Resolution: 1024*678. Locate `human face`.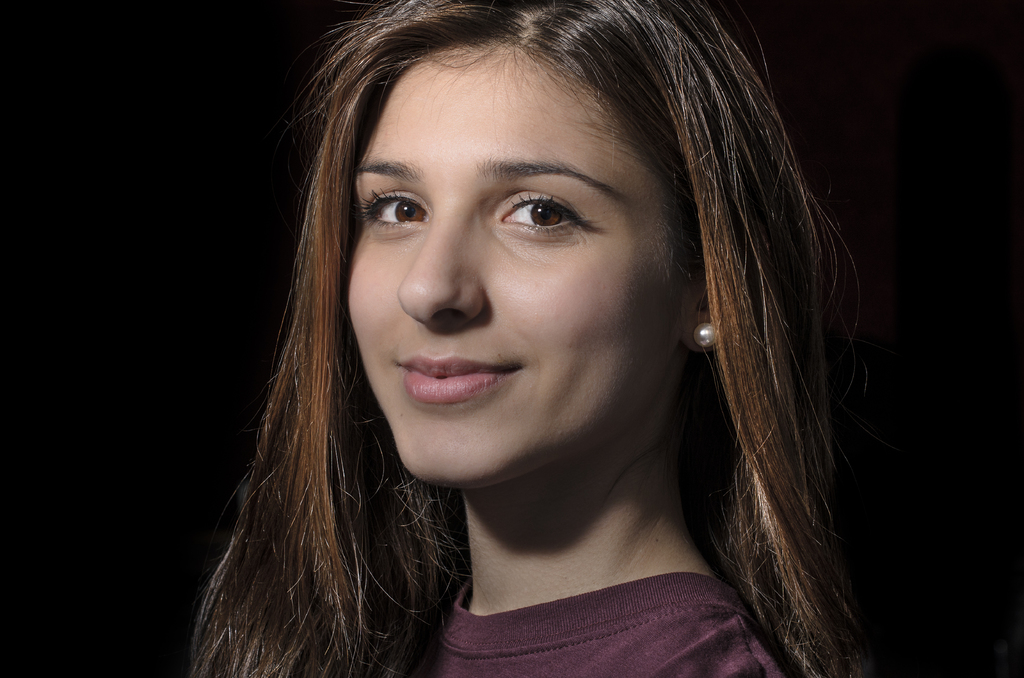
[345, 33, 689, 483].
